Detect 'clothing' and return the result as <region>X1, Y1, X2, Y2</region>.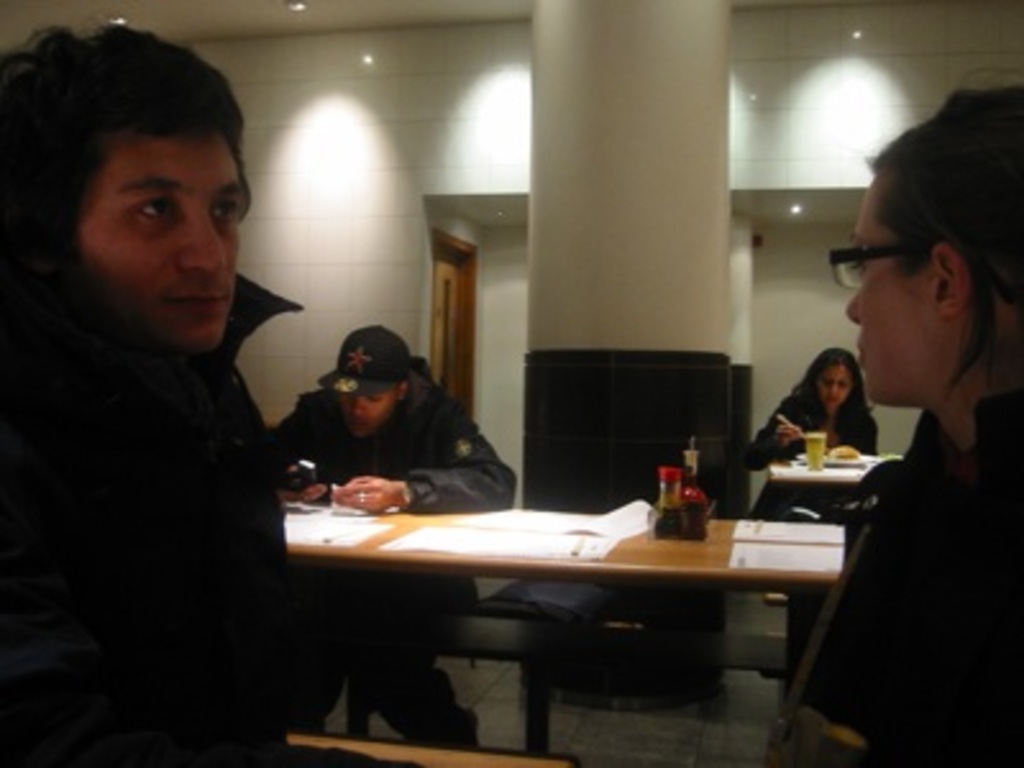
<region>266, 353, 522, 755</region>.
